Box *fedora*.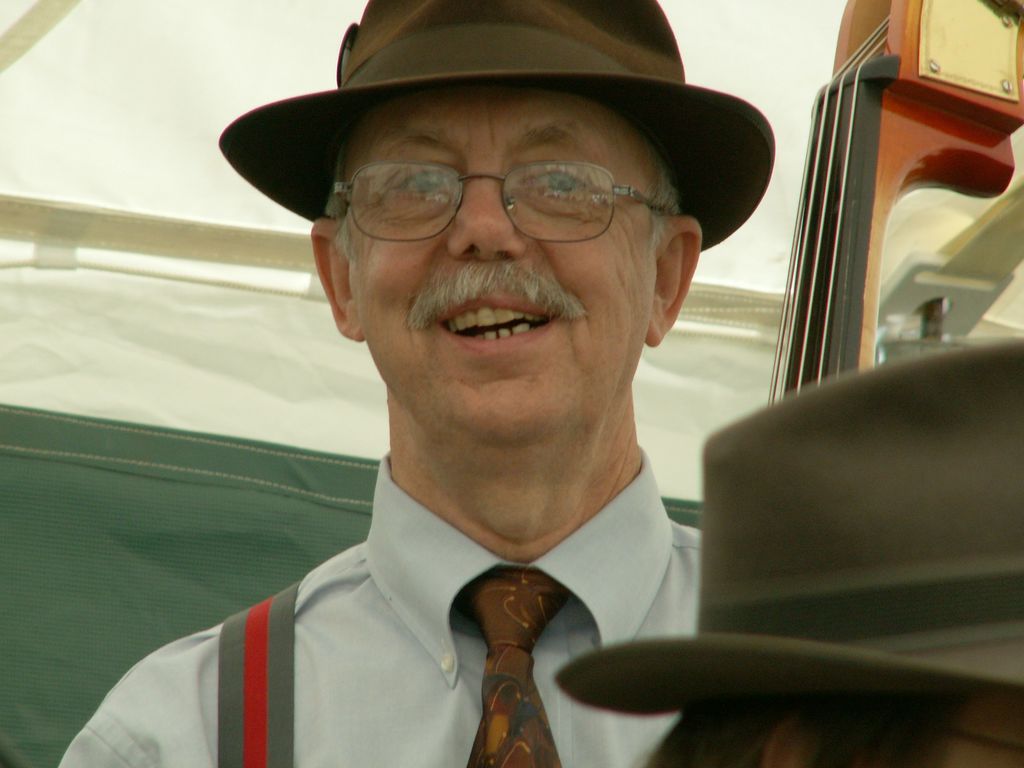
box(213, 0, 774, 249).
